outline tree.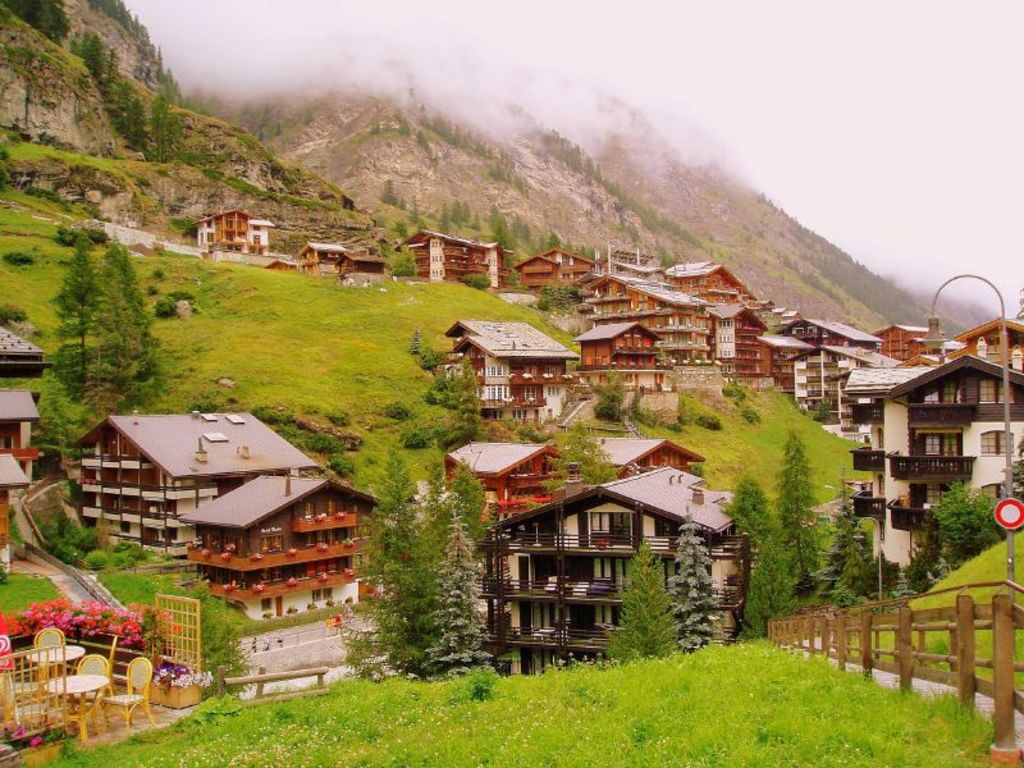
Outline: region(740, 532, 800, 640).
